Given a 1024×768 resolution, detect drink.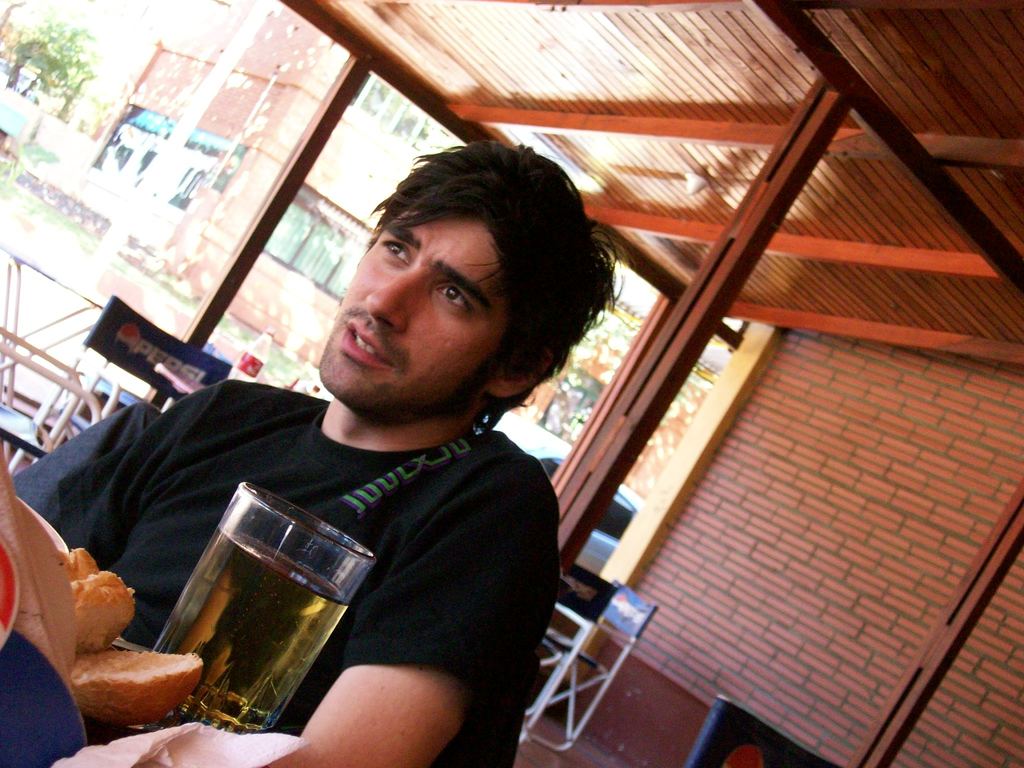
select_region(150, 490, 357, 733).
